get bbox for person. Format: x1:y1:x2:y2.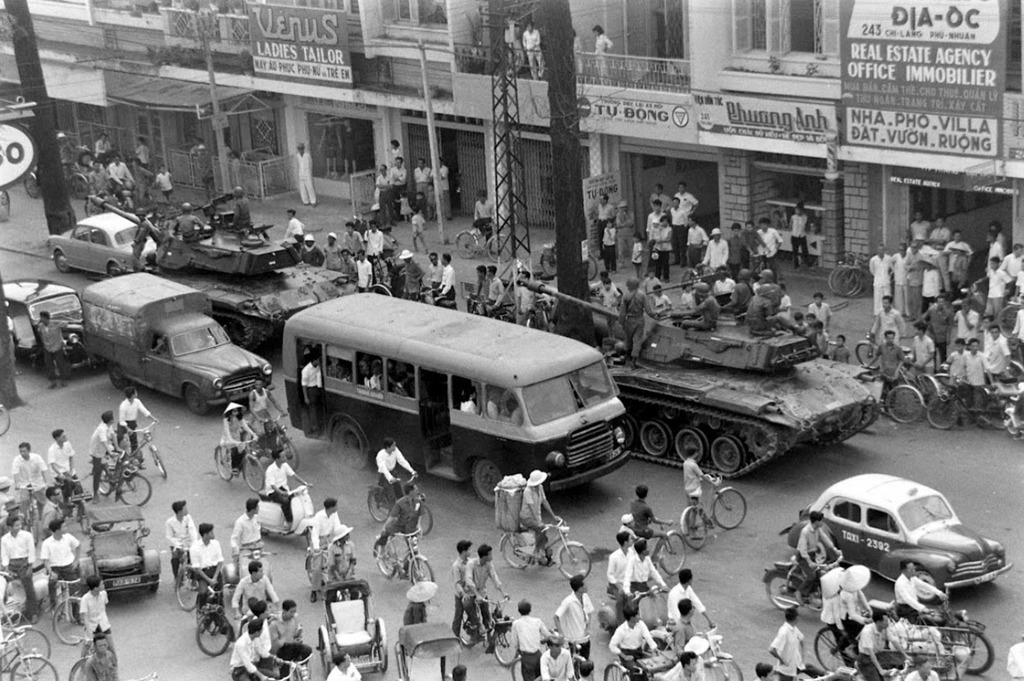
905:657:940:680.
